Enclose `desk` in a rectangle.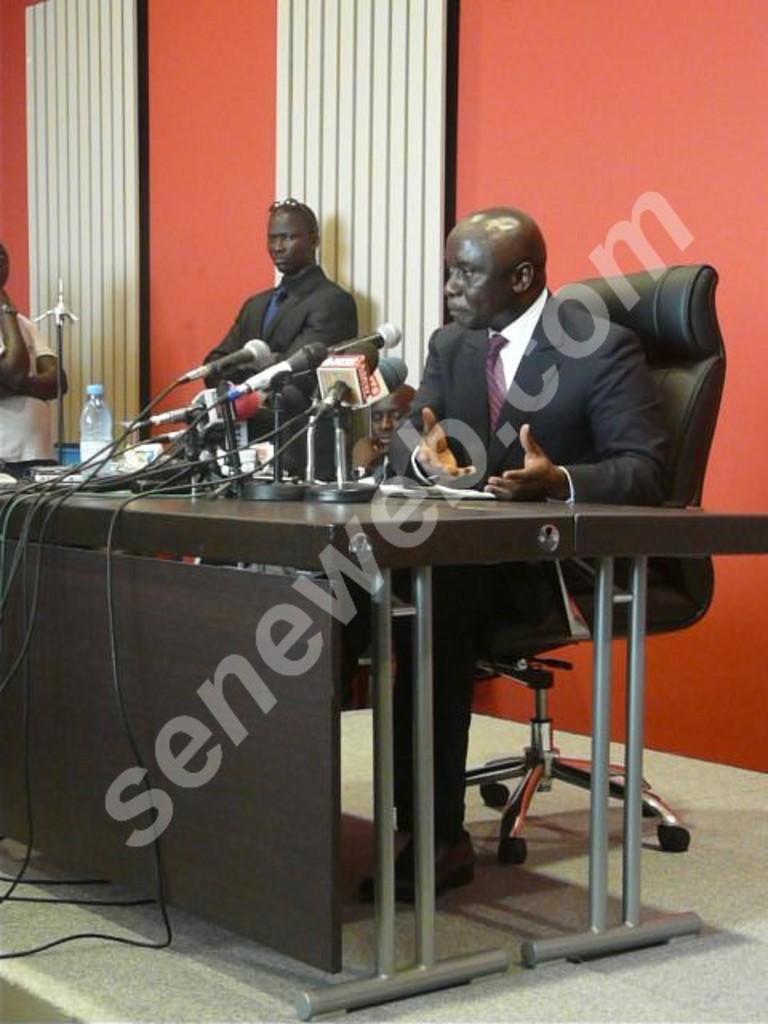
pyautogui.locateOnScreen(0, 456, 766, 1022).
